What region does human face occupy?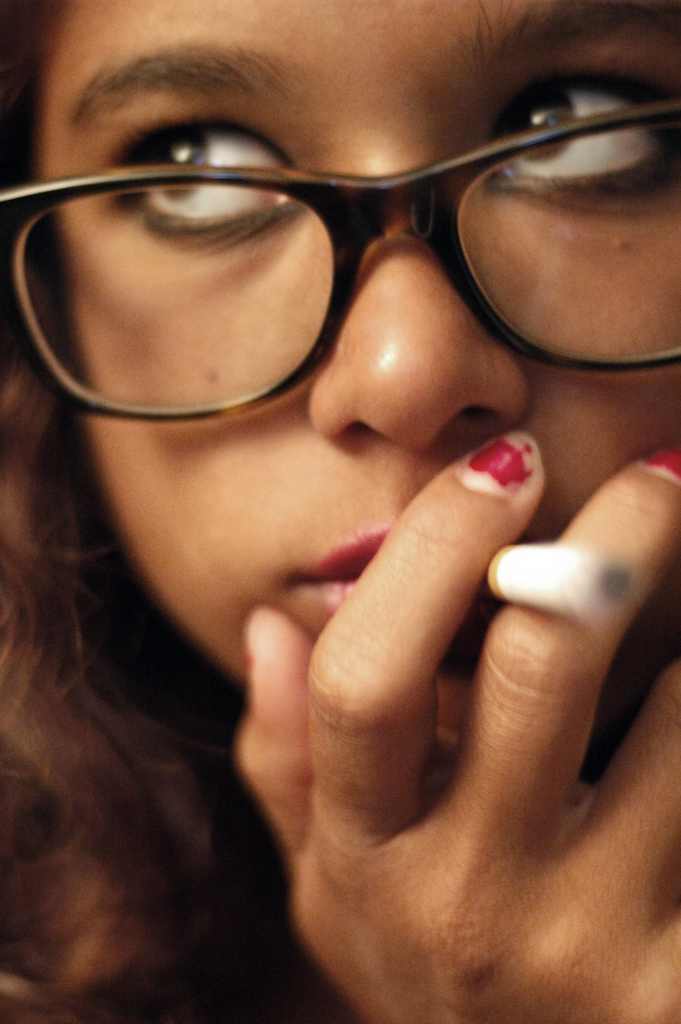
0 0 680 736.
